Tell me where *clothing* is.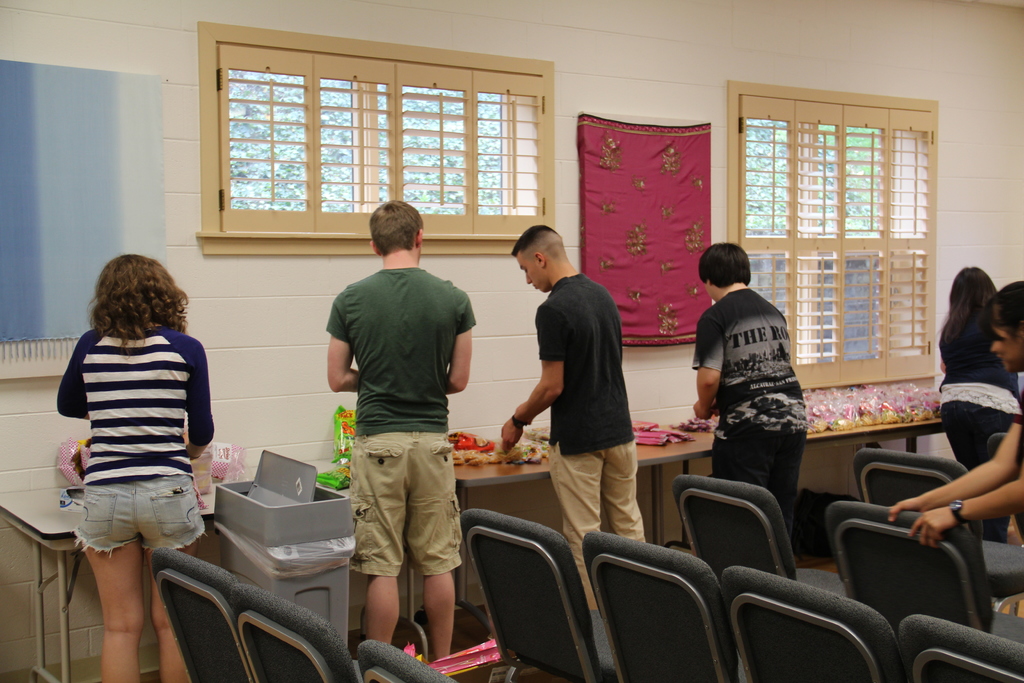
*clothing* is at [left=548, top=443, right=644, bottom=599].
